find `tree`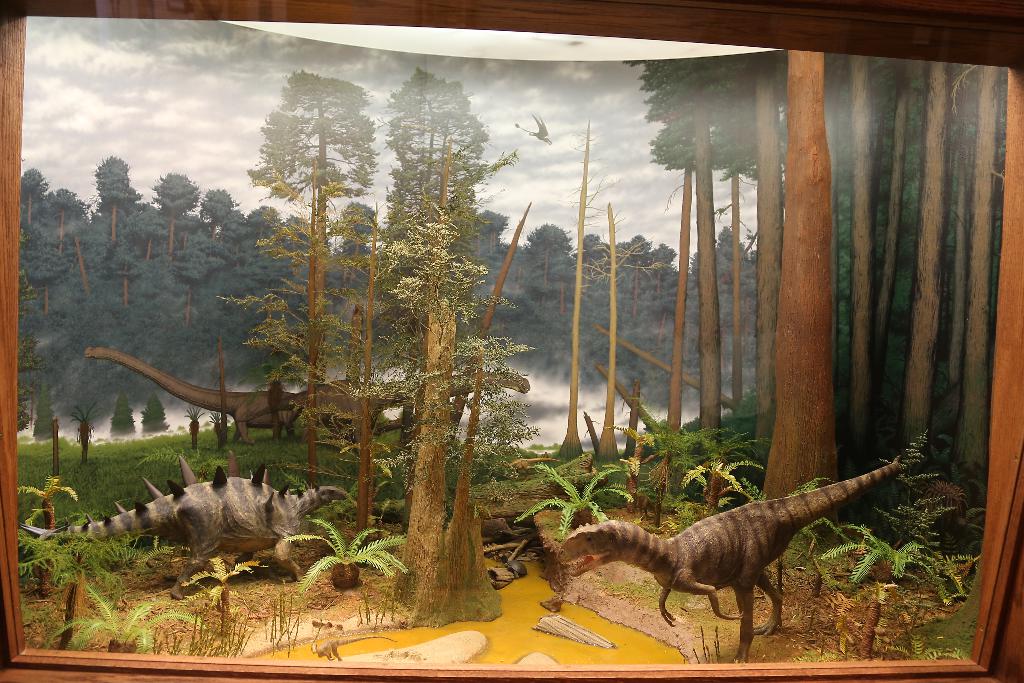
(511,466,681,541)
